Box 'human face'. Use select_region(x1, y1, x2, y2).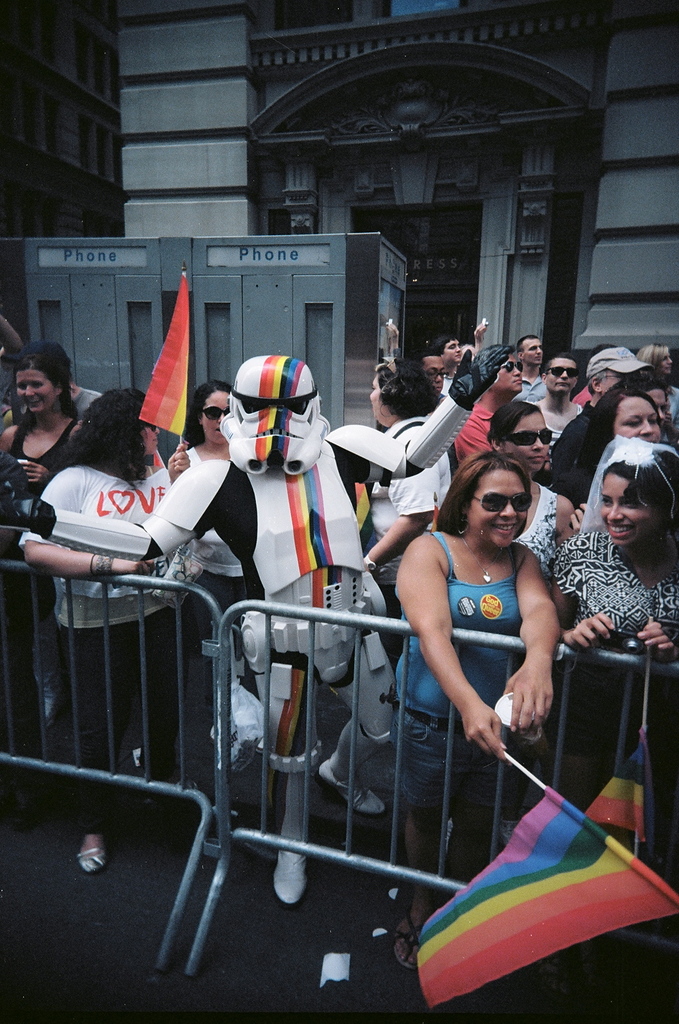
select_region(367, 377, 397, 430).
